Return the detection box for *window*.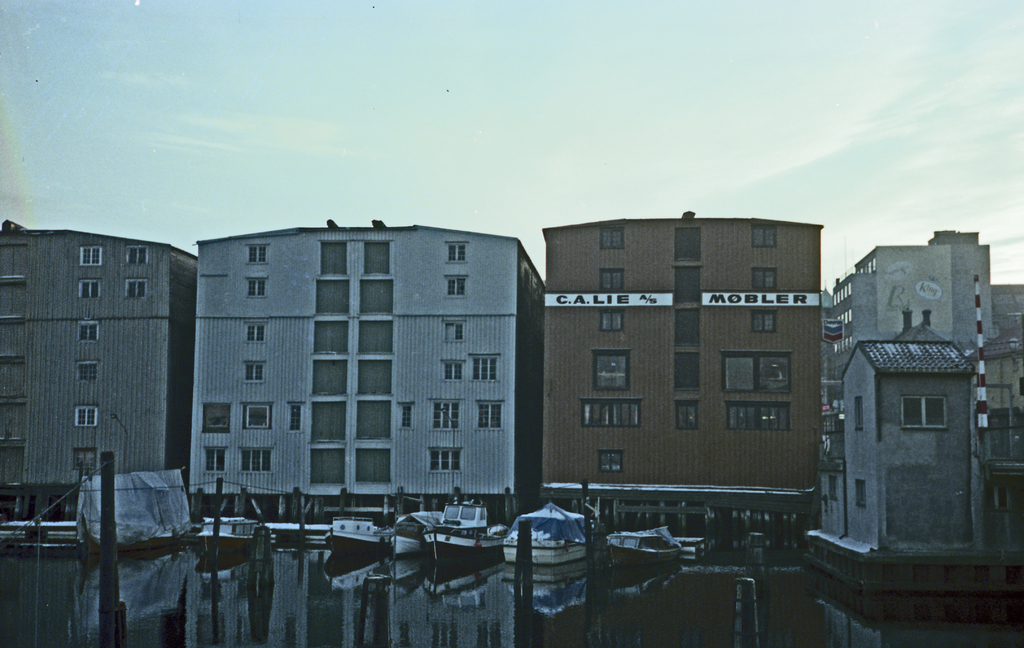
[x1=74, y1=450, x2=99, y2=471].
